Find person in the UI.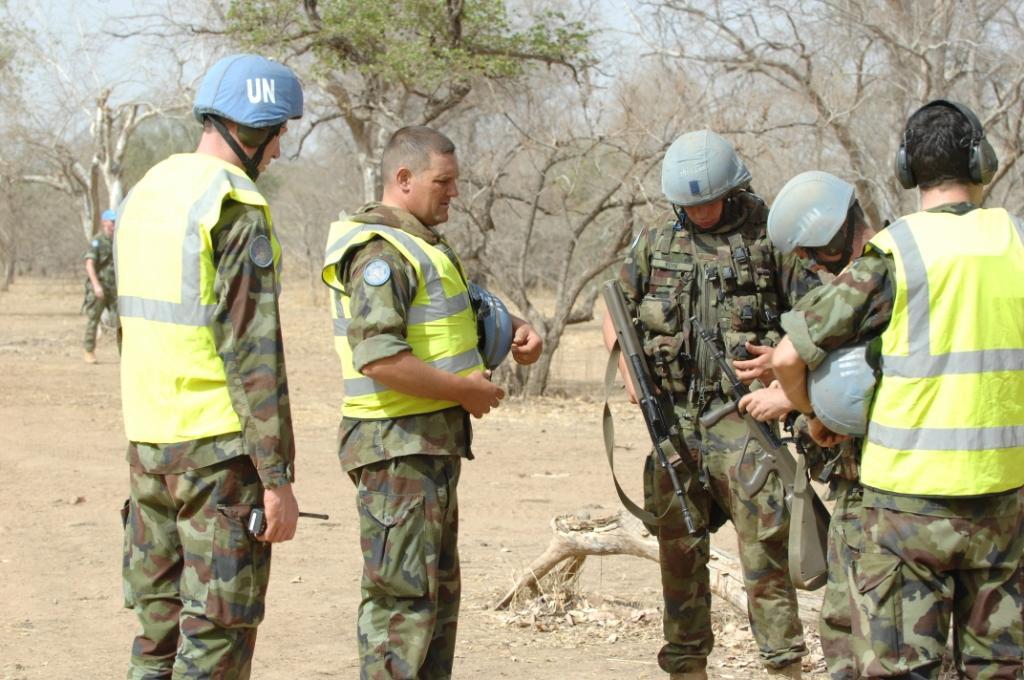
UI element at box(740, 161, 959, 679).
